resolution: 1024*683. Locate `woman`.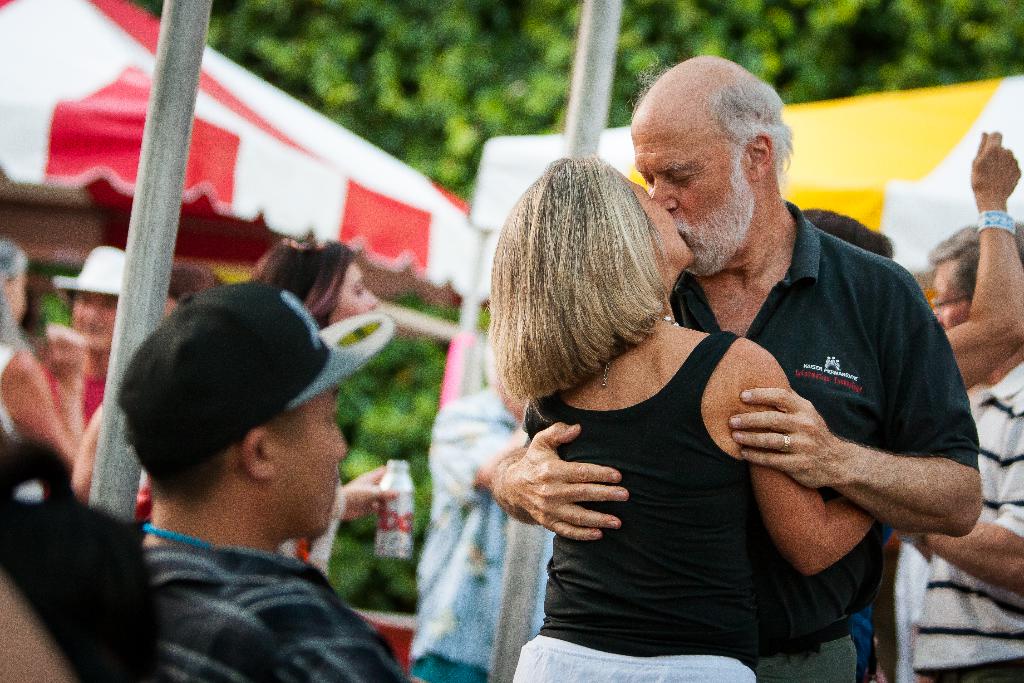
{"x1": 486, "y1": 146, "x2": 882, "y2": 682}.
